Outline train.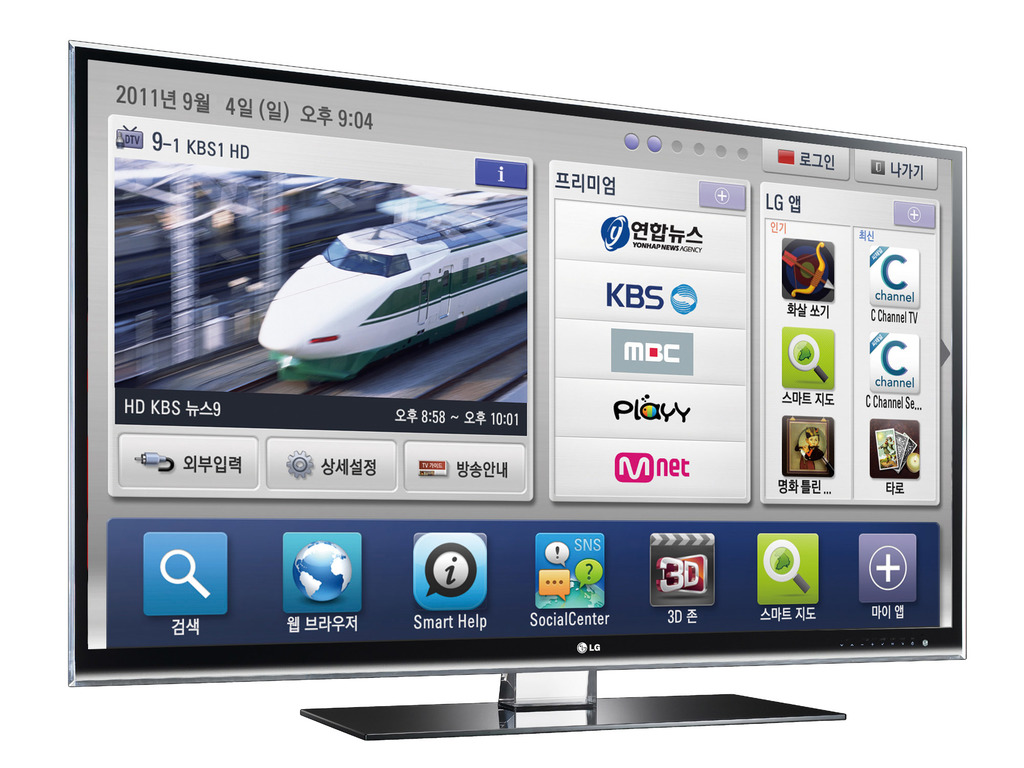
Outline: pyautogui.locateOnScreen(259, 200, 526, 383).
